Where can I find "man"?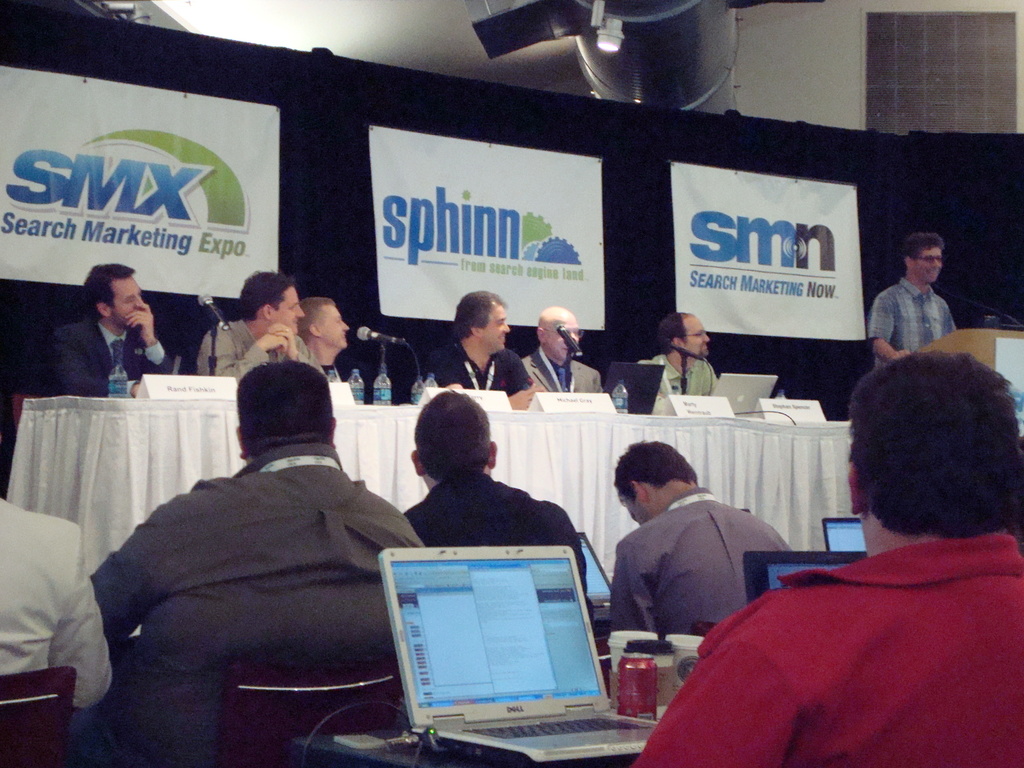
You can find it at x1=870, y1=234, x2=956, y2=369.
